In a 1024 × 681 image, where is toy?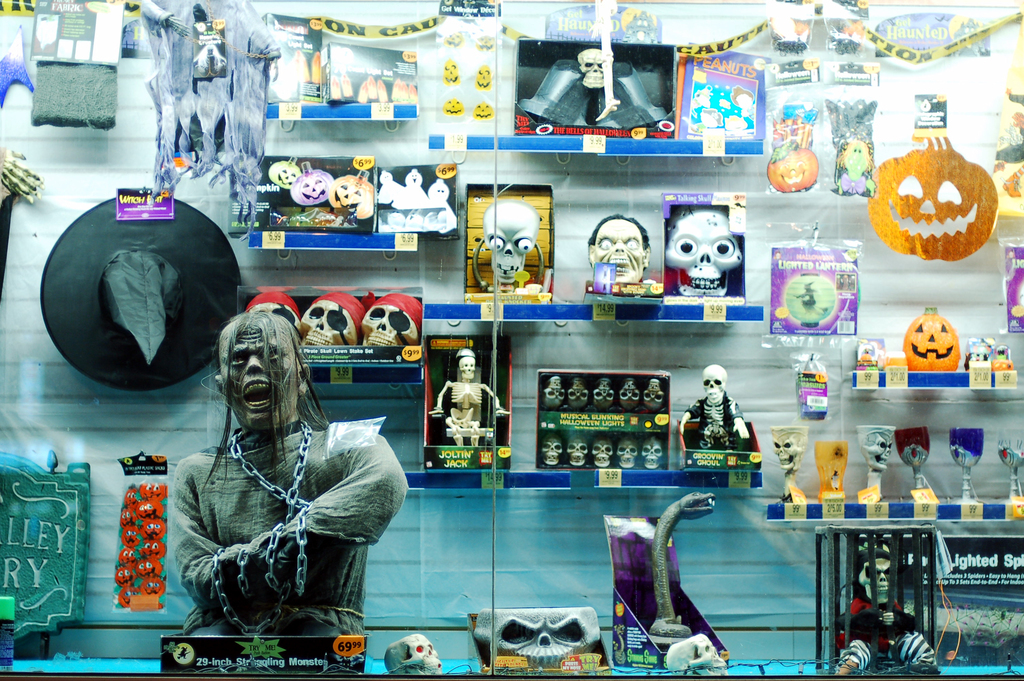
rect(472, 606, 602, 666).
